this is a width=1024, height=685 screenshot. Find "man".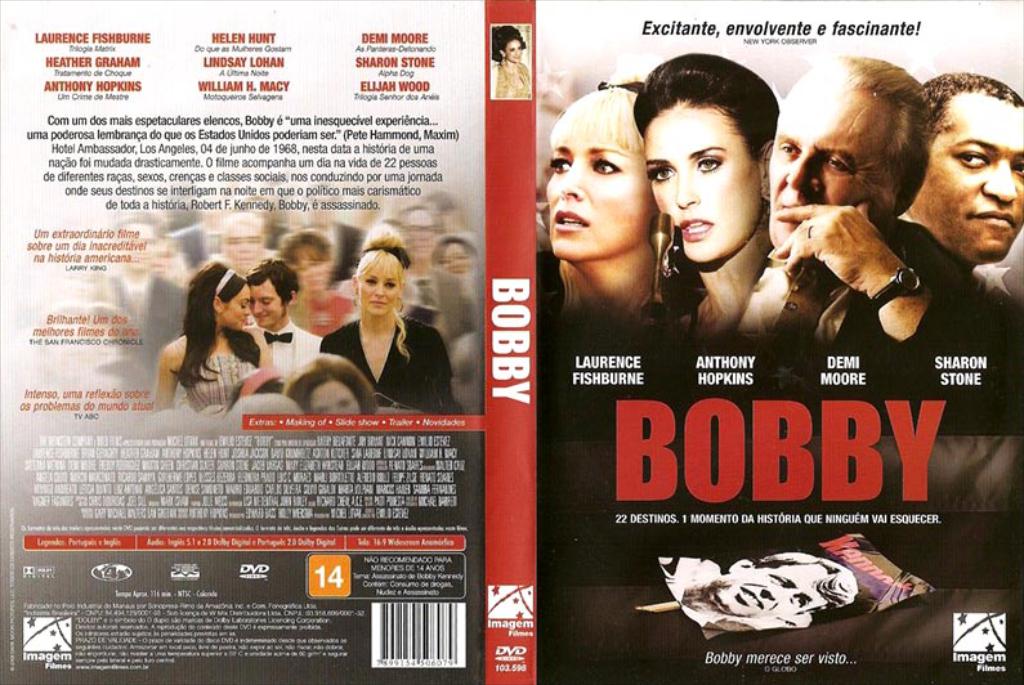
Bounding box: 281 180 367 286.
